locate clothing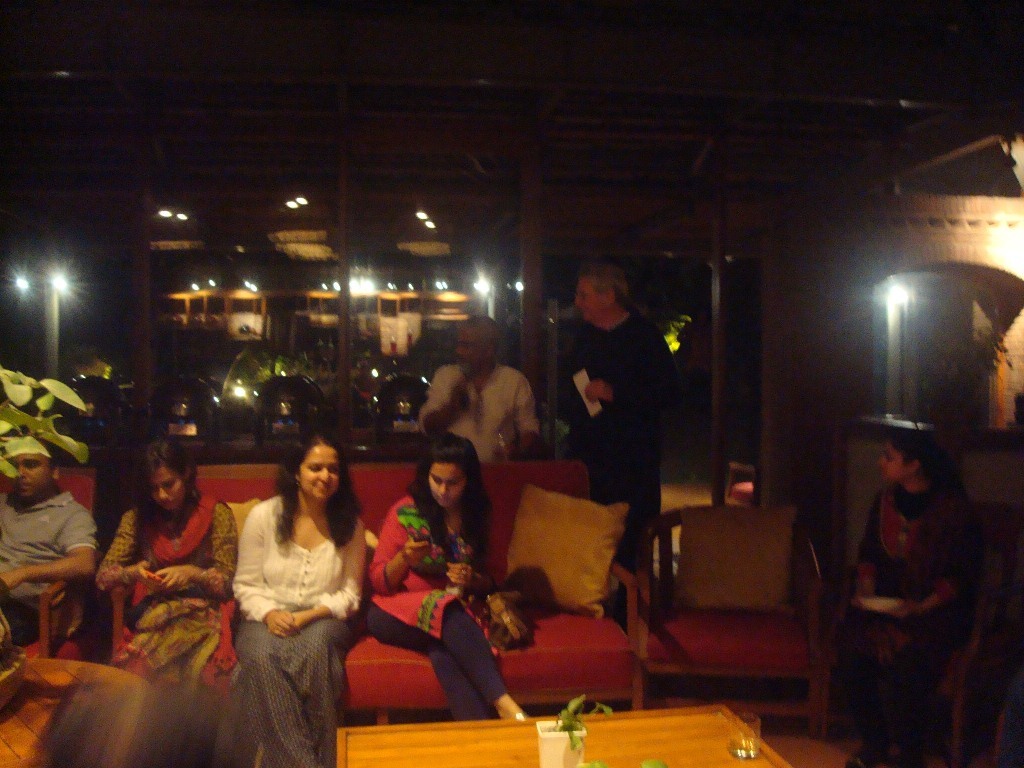
567 265 688 540
